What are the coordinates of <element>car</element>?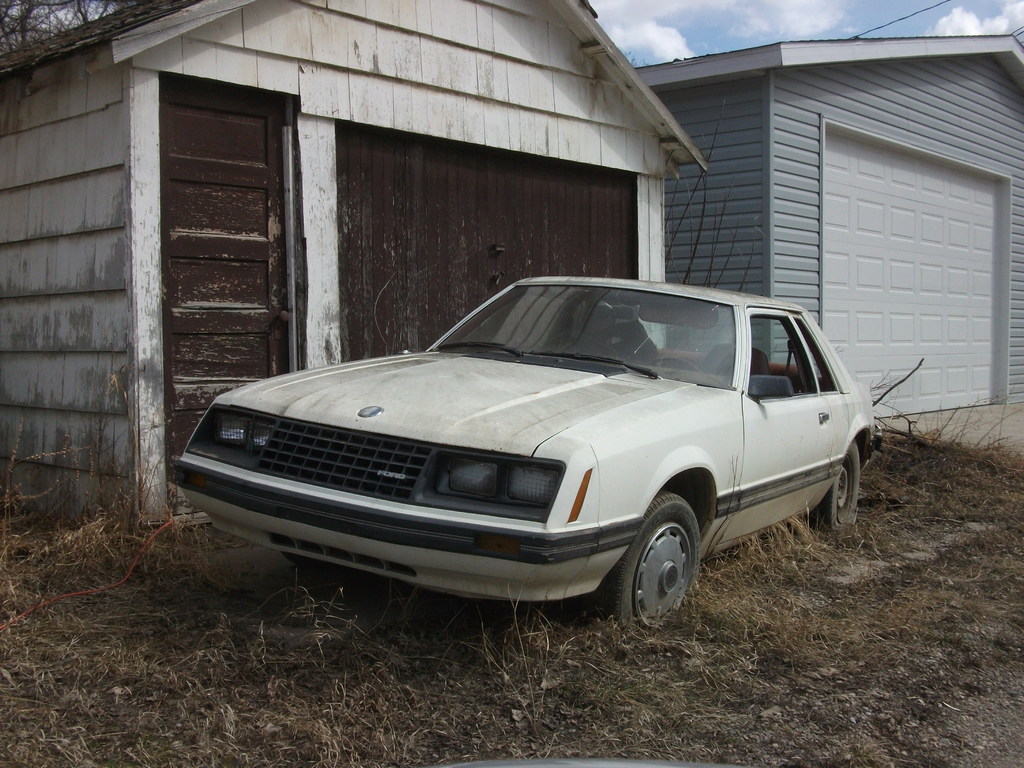
left=166, top=271, right=881, bottom=643.
